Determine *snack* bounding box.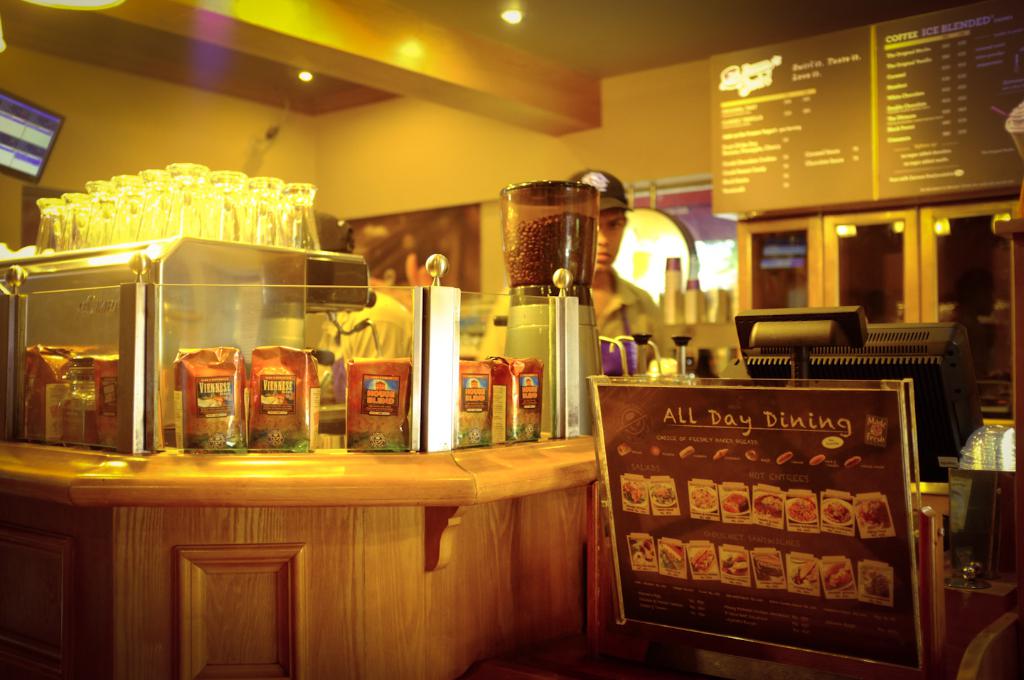
Determined: left=788, top=501, right=816, bottom=524.
